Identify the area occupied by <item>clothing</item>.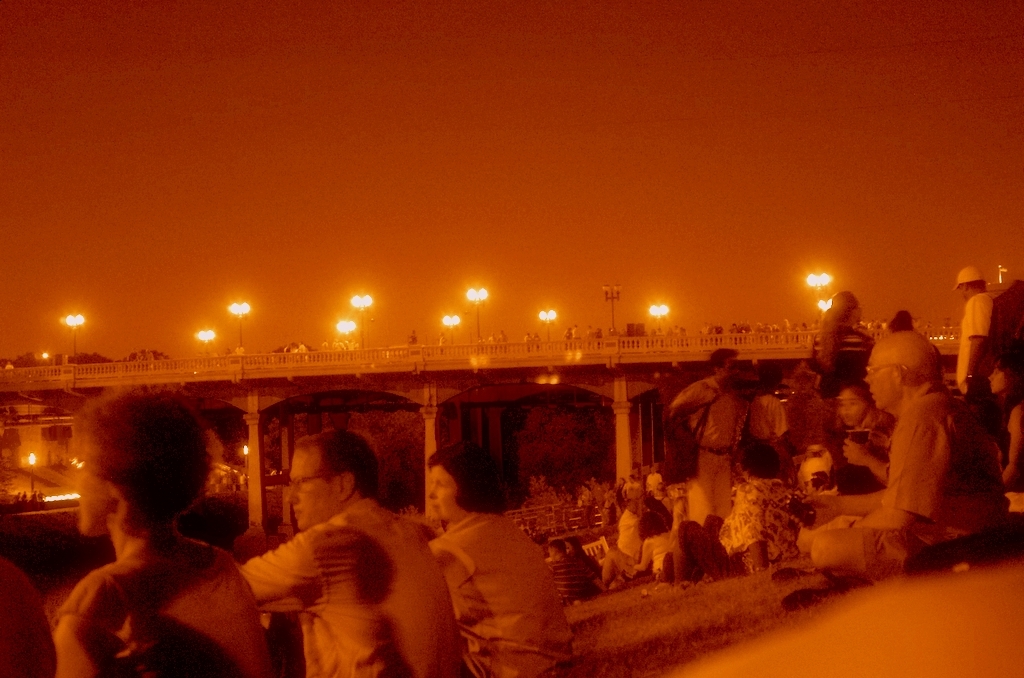
Area: bbox=(669, 365, 750, 510).
